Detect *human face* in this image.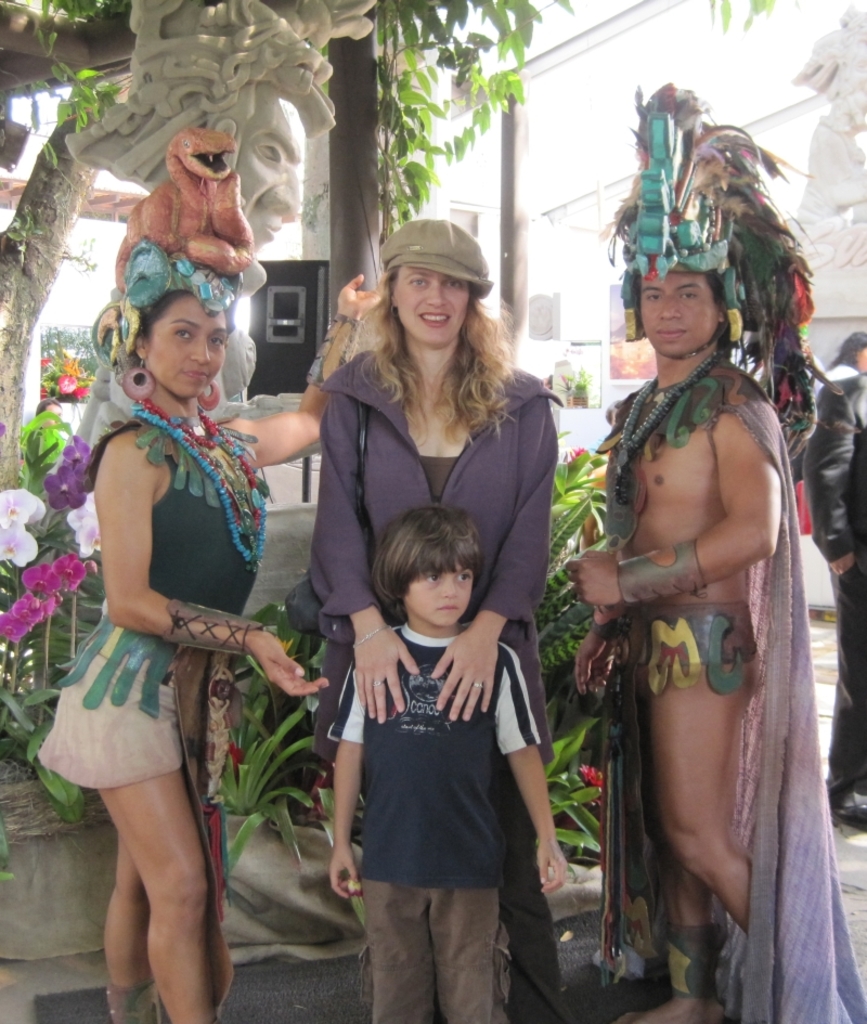
Detection: (left=637, top=275, right=714, bottom=354).
